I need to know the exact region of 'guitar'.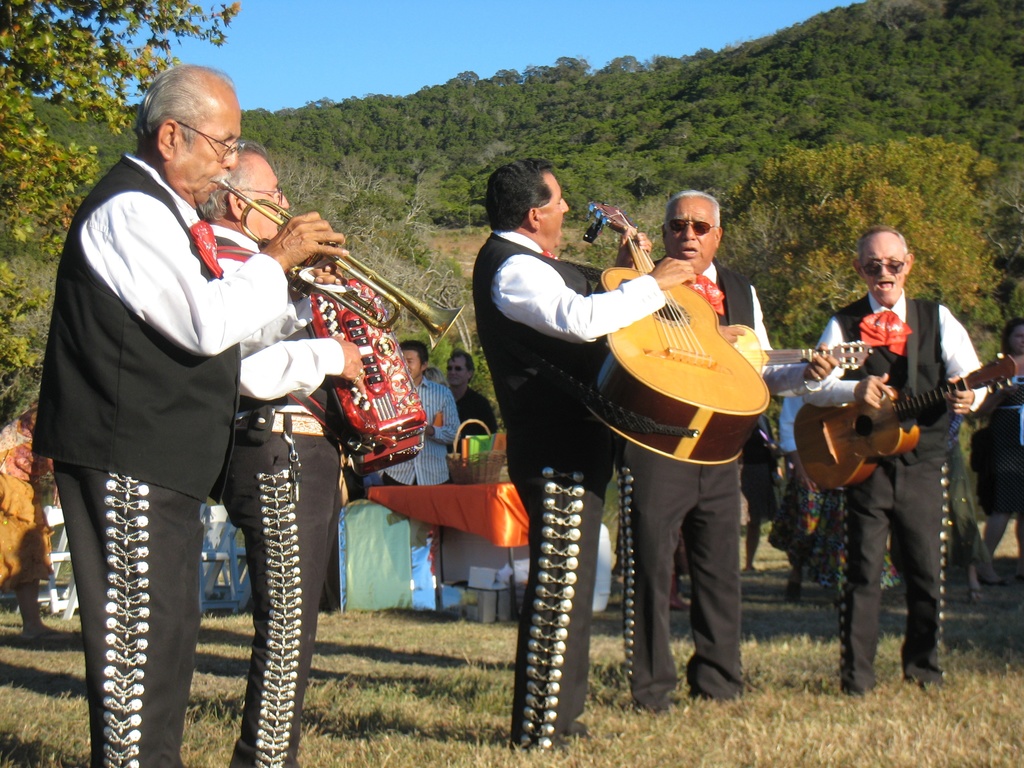
Region: [x1=575, y1=200, x2=779, y2=467].
